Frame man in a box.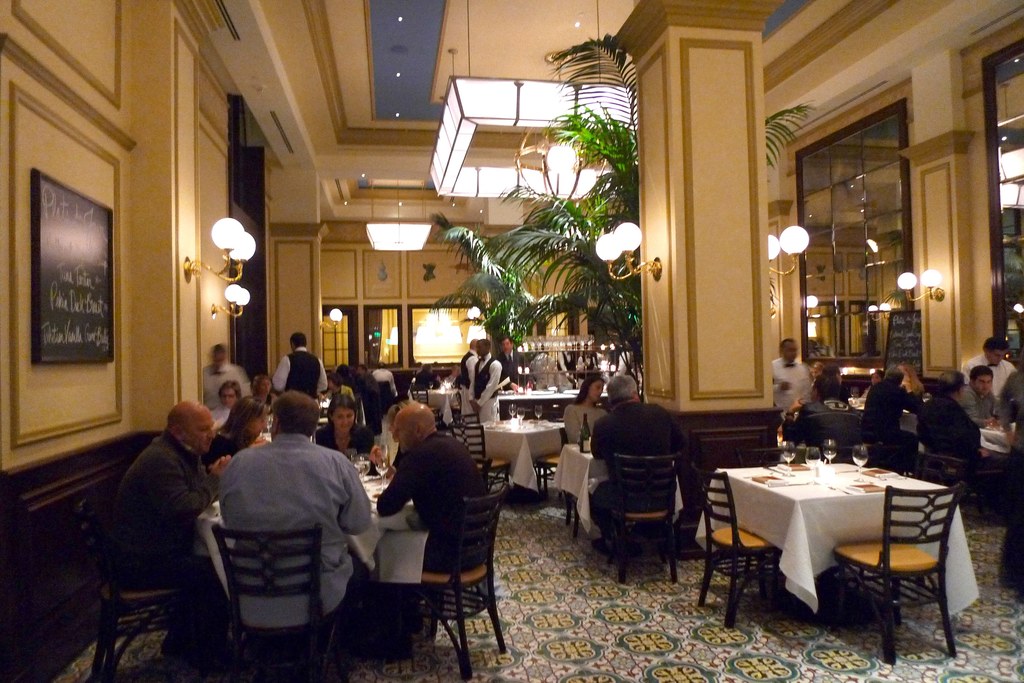
960 335 1015 396.
